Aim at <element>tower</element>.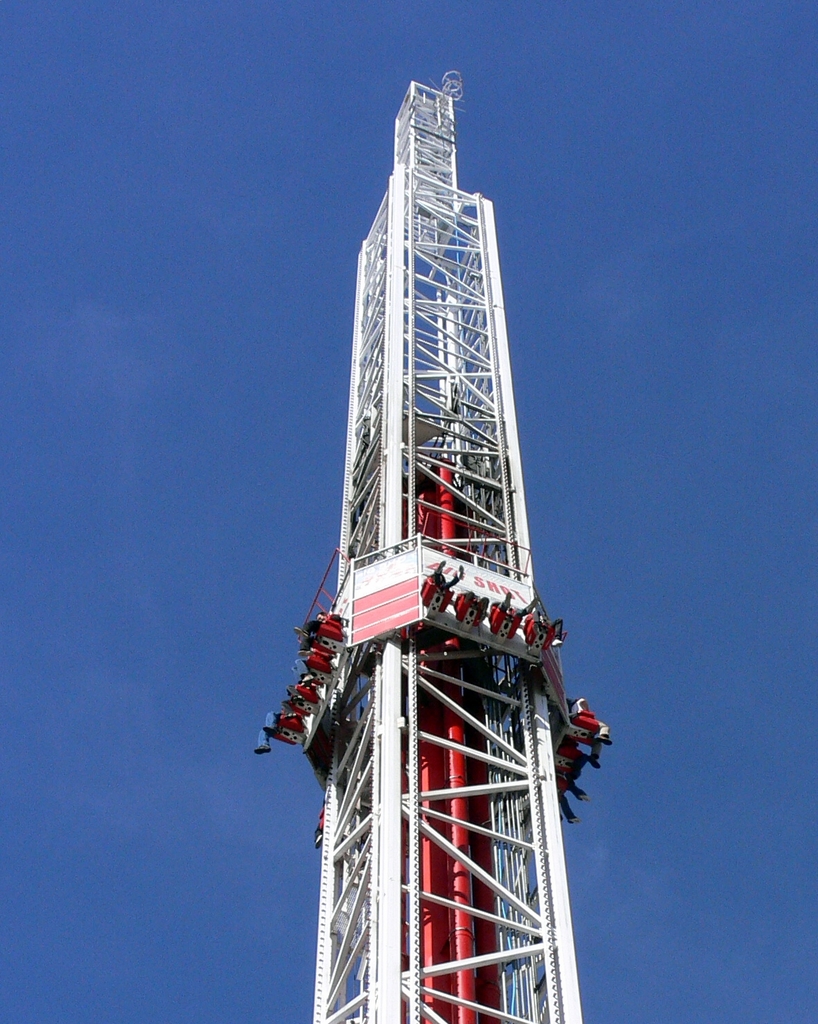
Aimed at 251, 63, 616, 1023.
